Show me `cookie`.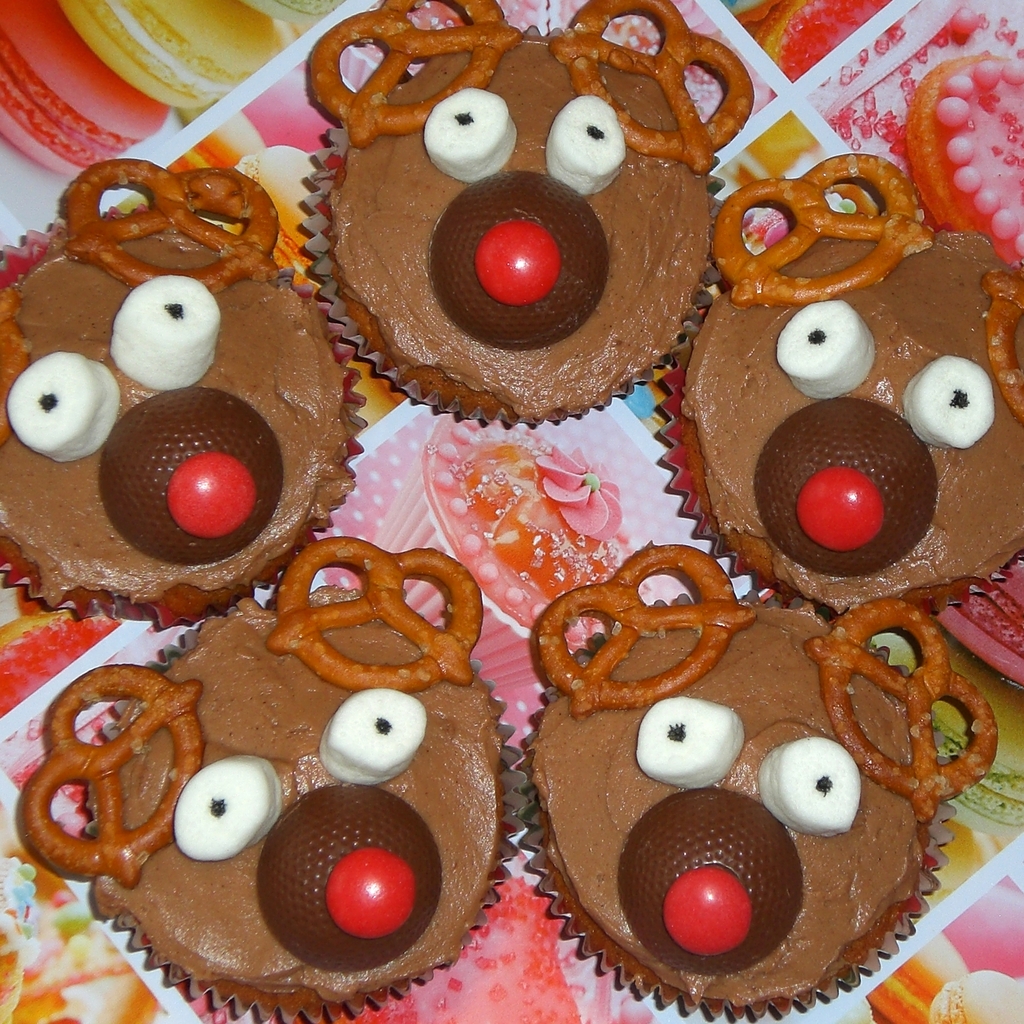
`cookie` is here: (518,604,955,1023).
